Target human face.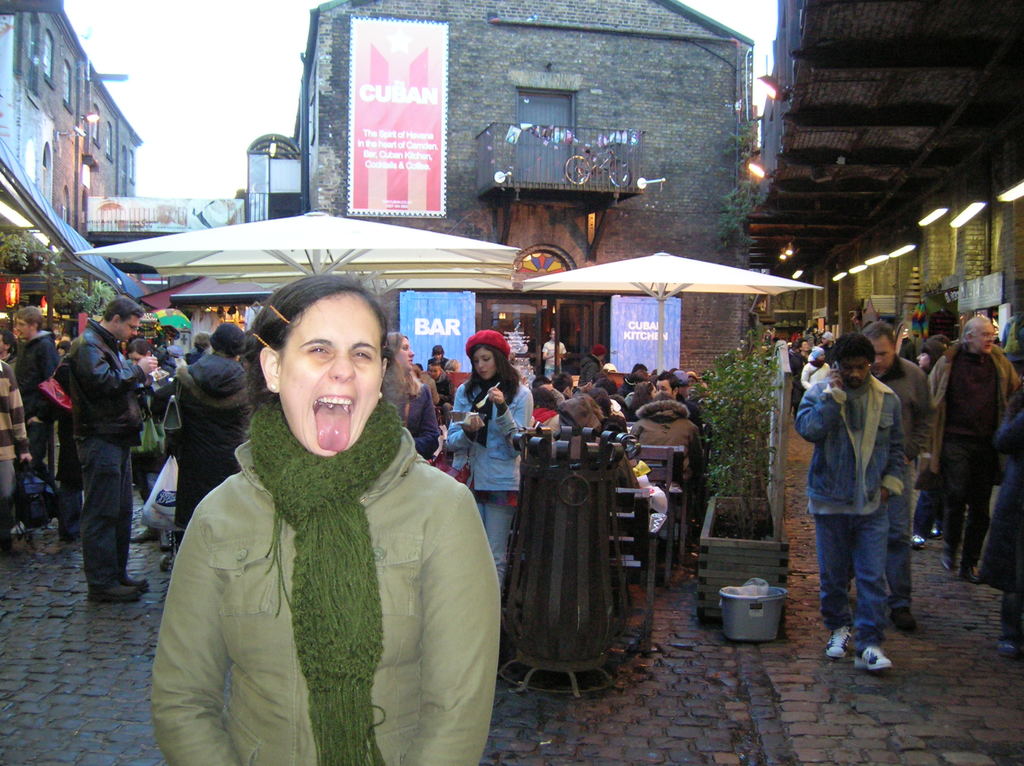
Target region: <region>472, 346, 495, 377</region>.
